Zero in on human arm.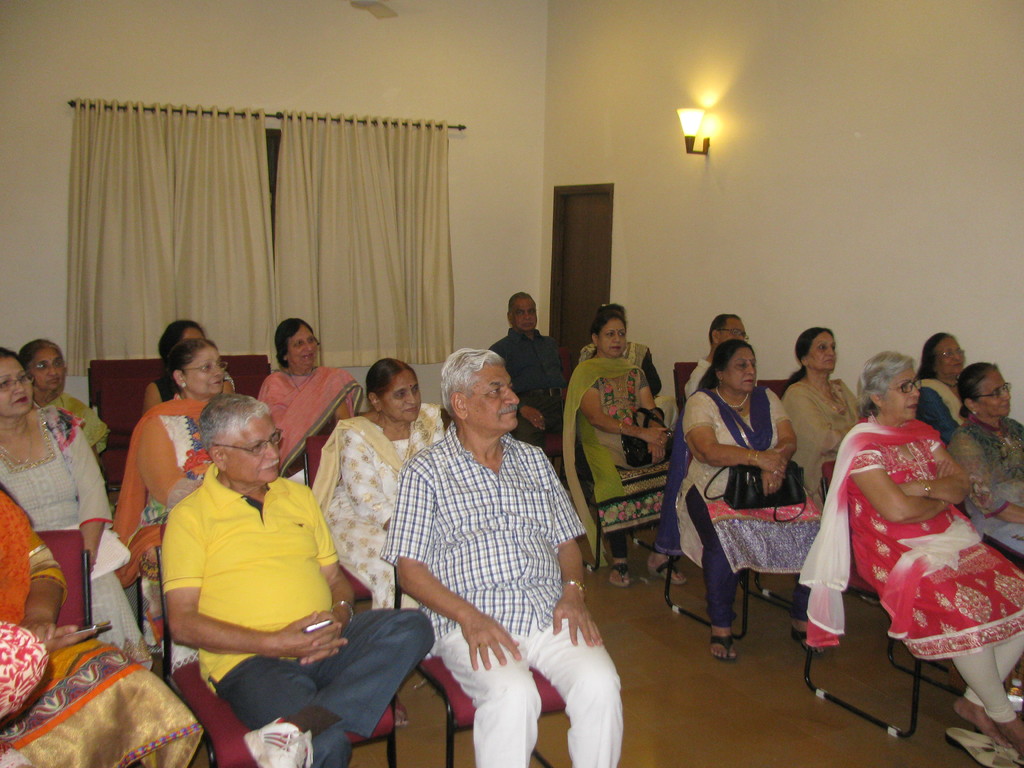
Zeroed in: box=[335, 423, 396, 534].
